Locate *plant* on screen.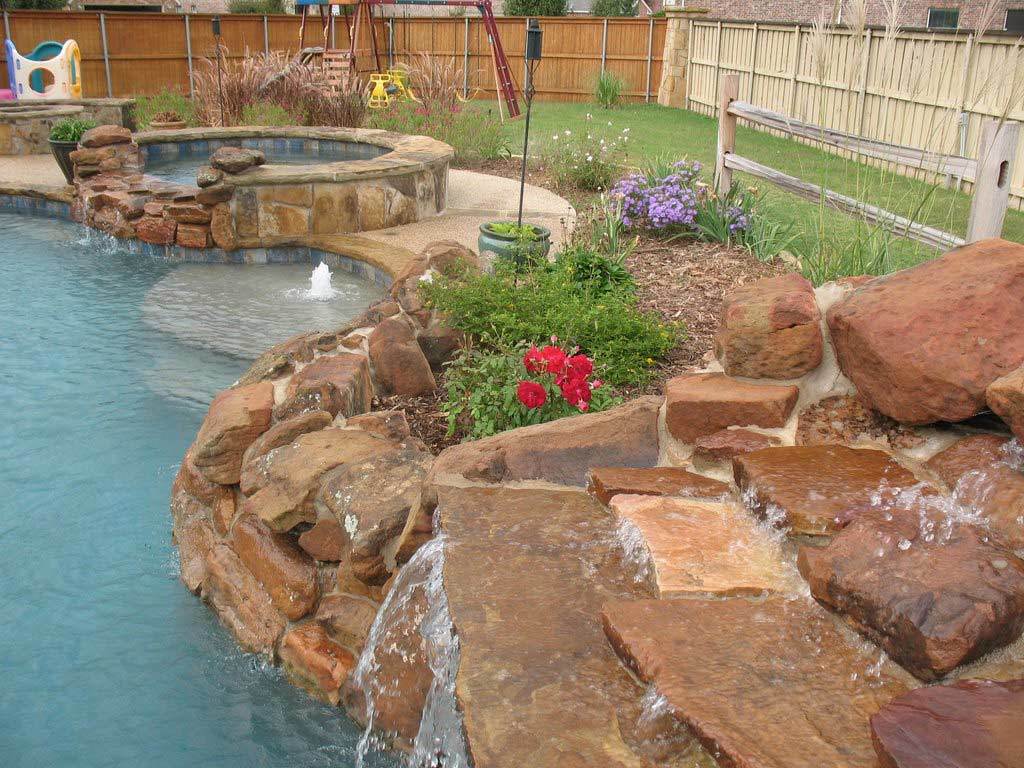
On screen at bbox=[412, 211, 684, 396].
